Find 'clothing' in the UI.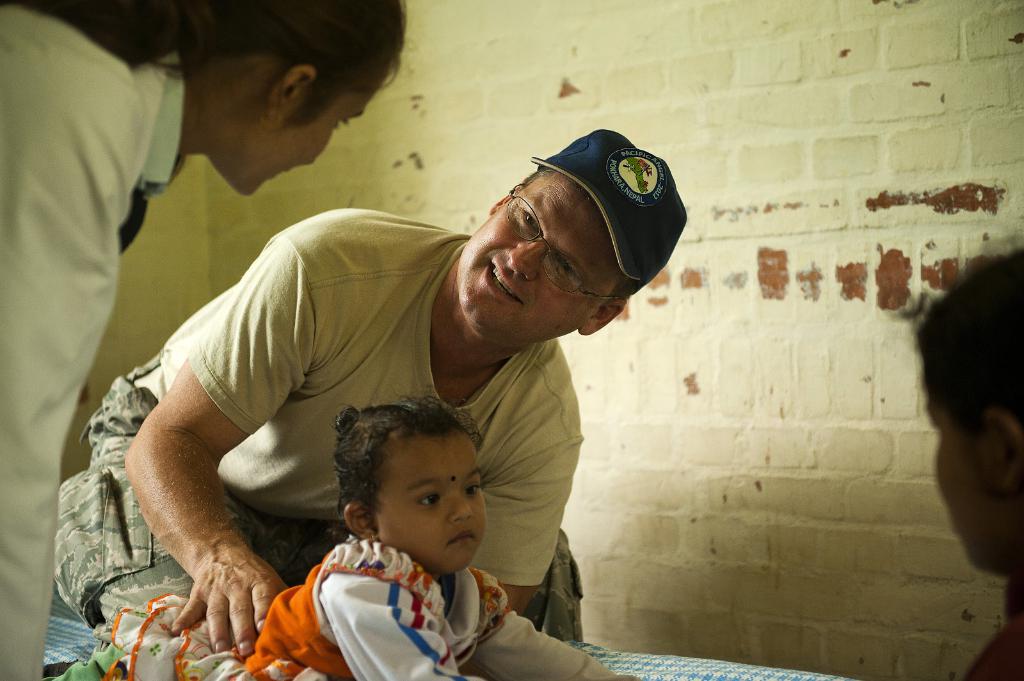
UI element at detection(0, 0, 183, 680).
